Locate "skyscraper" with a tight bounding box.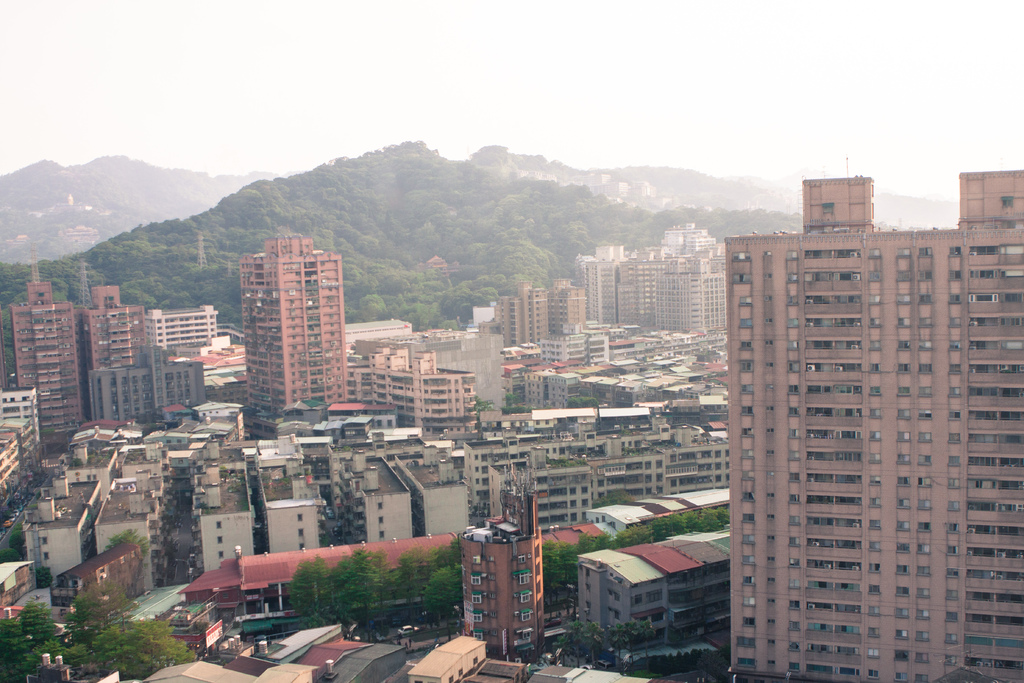
[left=571, top=218, right=727, bottom=334].
